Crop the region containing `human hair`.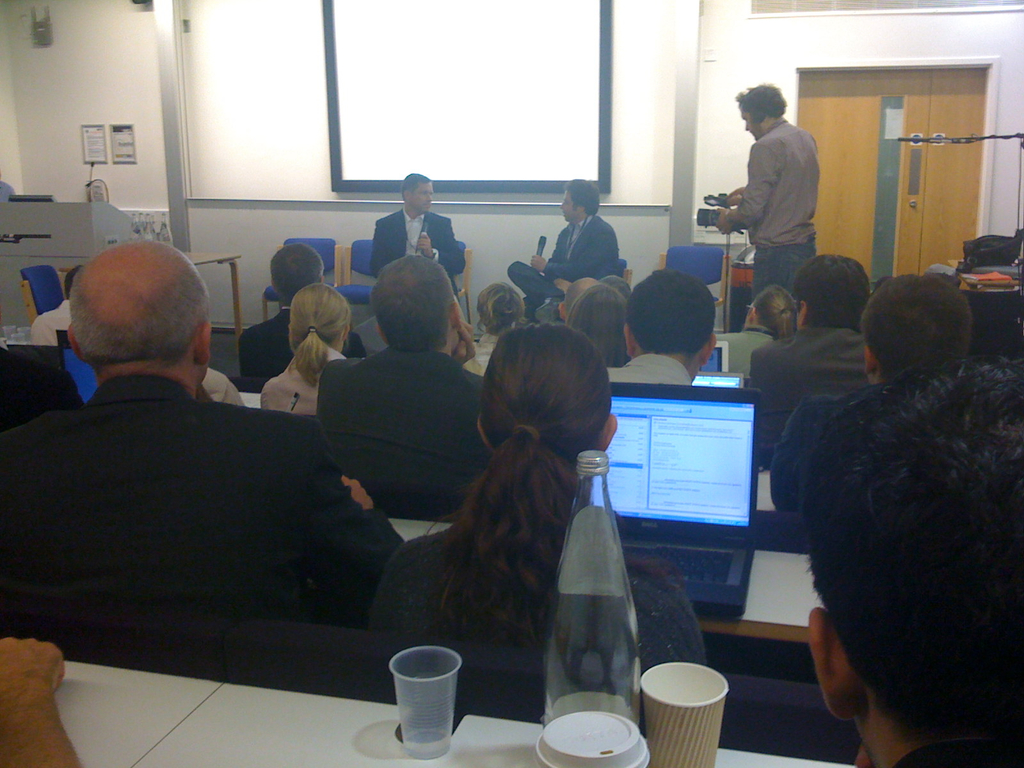
Crop region: 440,324,616,657.
